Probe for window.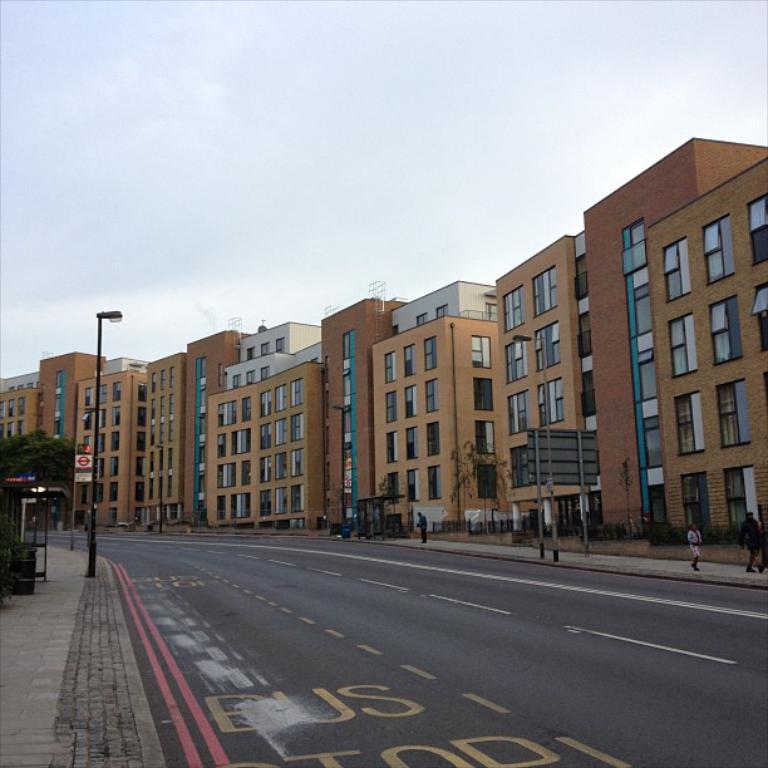
Probe result: {"x1": 720, "y1": 466, "x2": 754, "y2": 526}.
